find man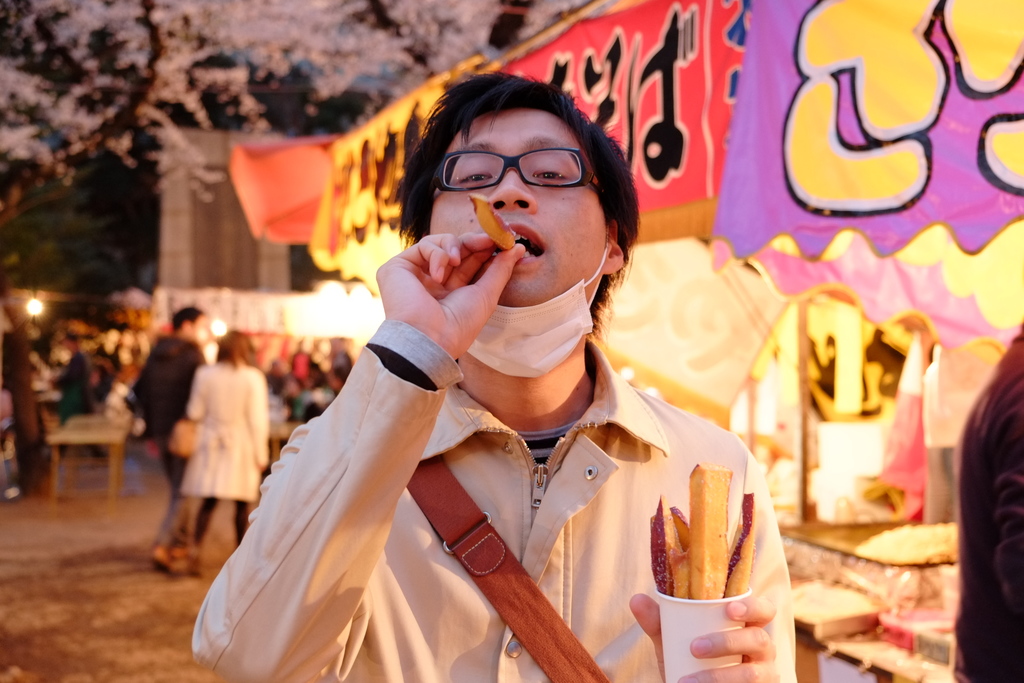
{"left": 0, "top": 311, "right": 49, "bottom": 493}
